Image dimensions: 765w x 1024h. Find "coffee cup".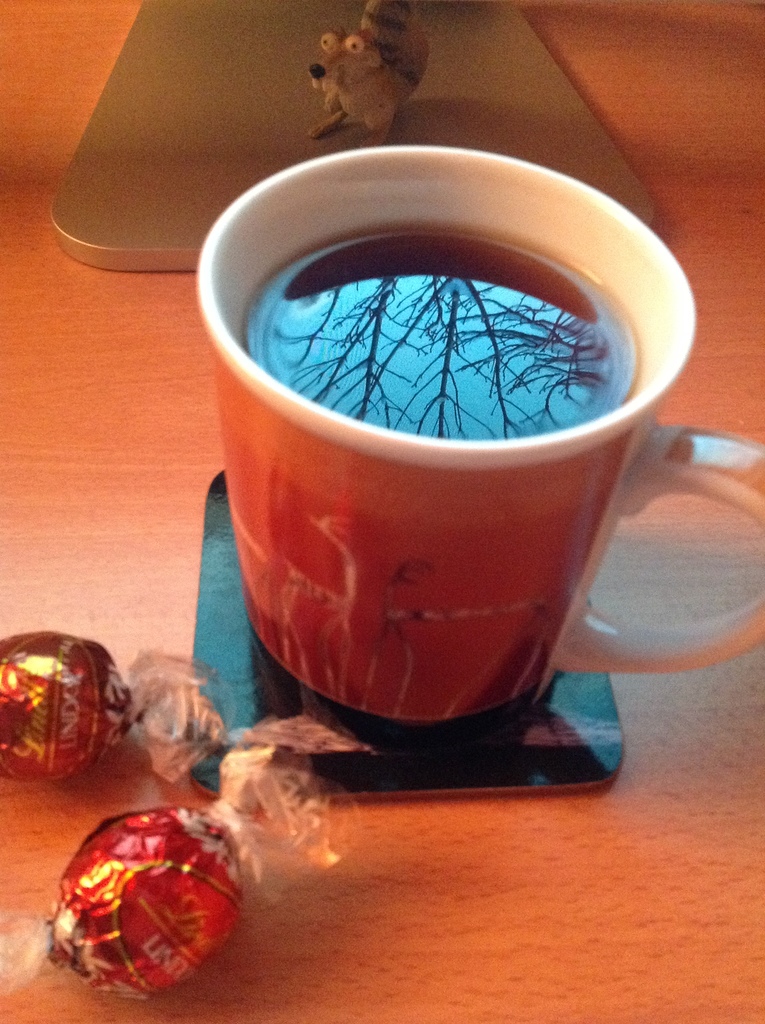
l=195, t=147, r=764, b=719.
